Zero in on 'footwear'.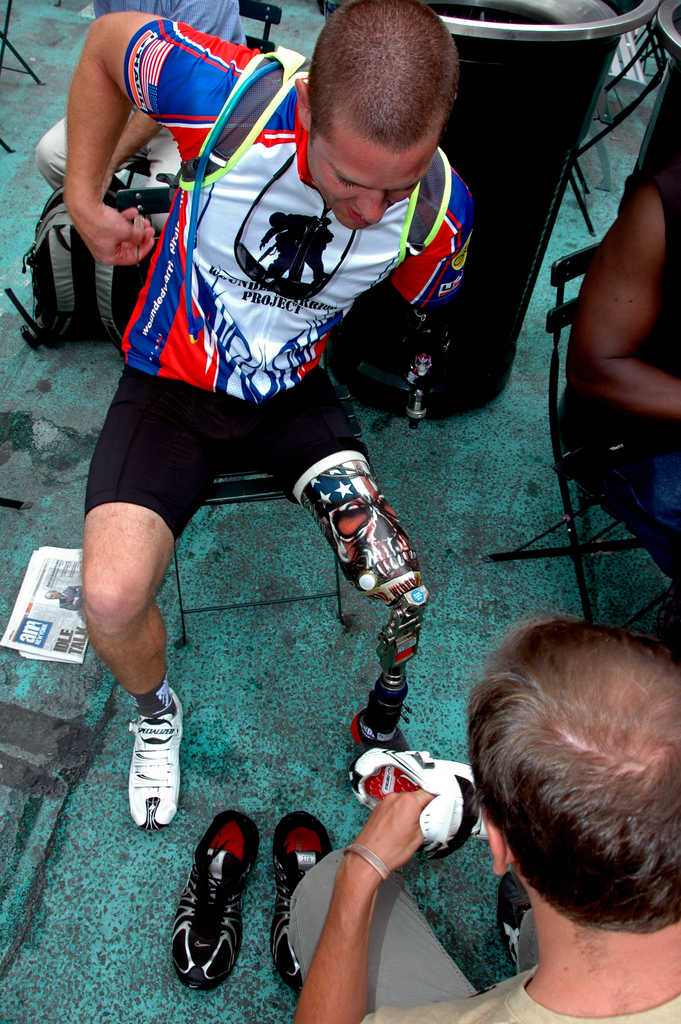
Zeroed in: 496, 872, 531, 974.
